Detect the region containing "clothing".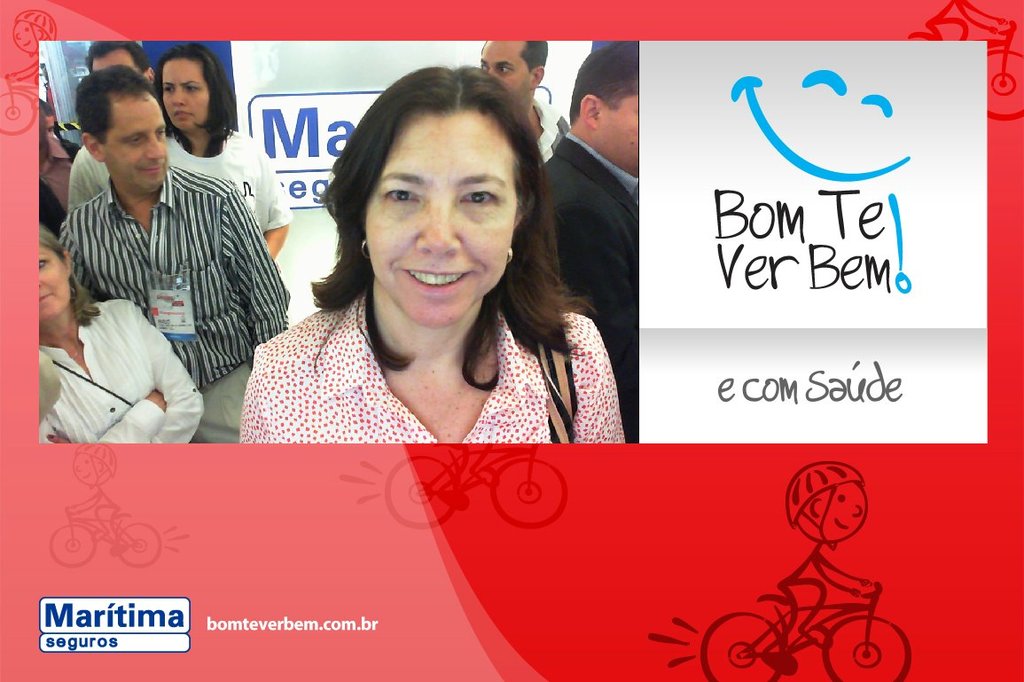
{"x1": 169, "y1": 128, "x2": 290, "y2": 234}.
